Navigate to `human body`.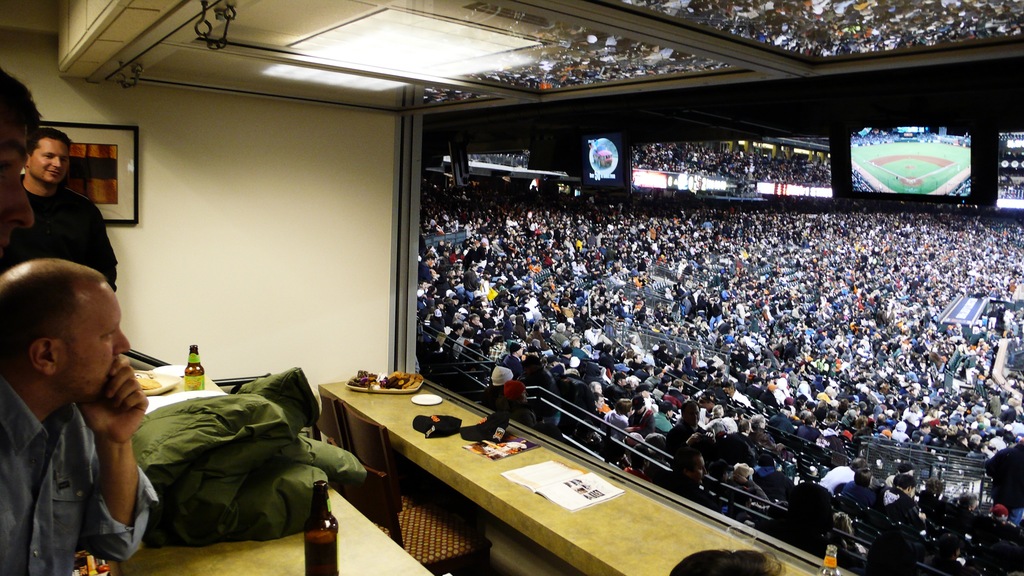
Navigation target: l=739, t=327, r=756, b=356.
